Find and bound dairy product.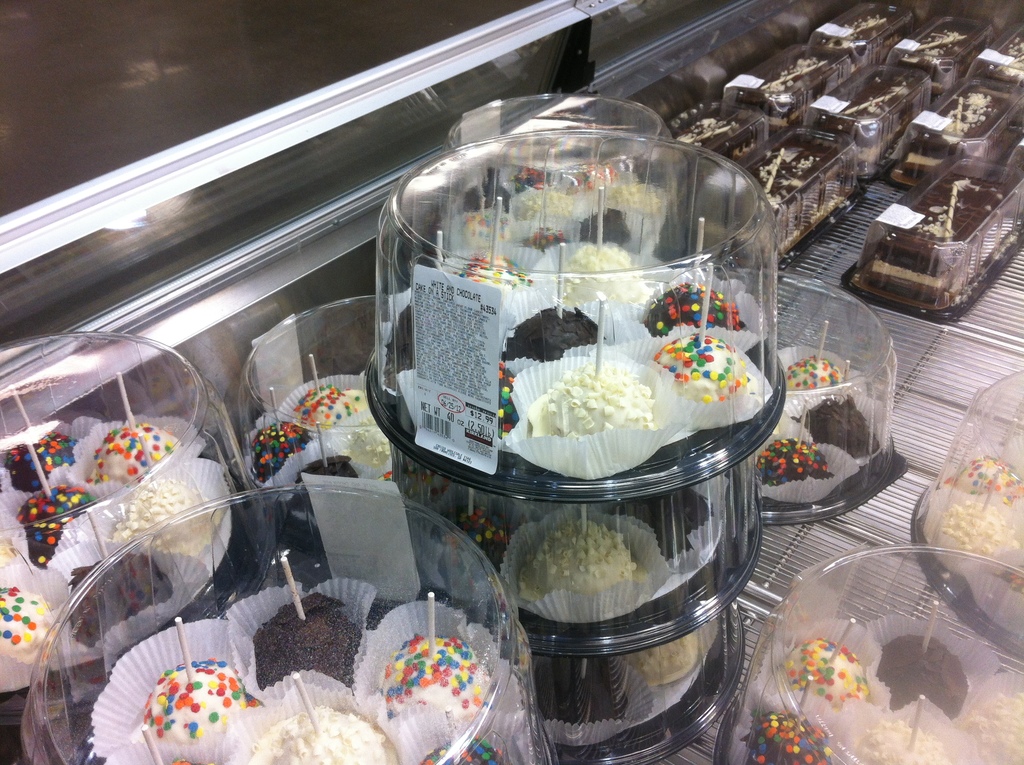
Bound: bbox(965, 22, 1023, 98).
